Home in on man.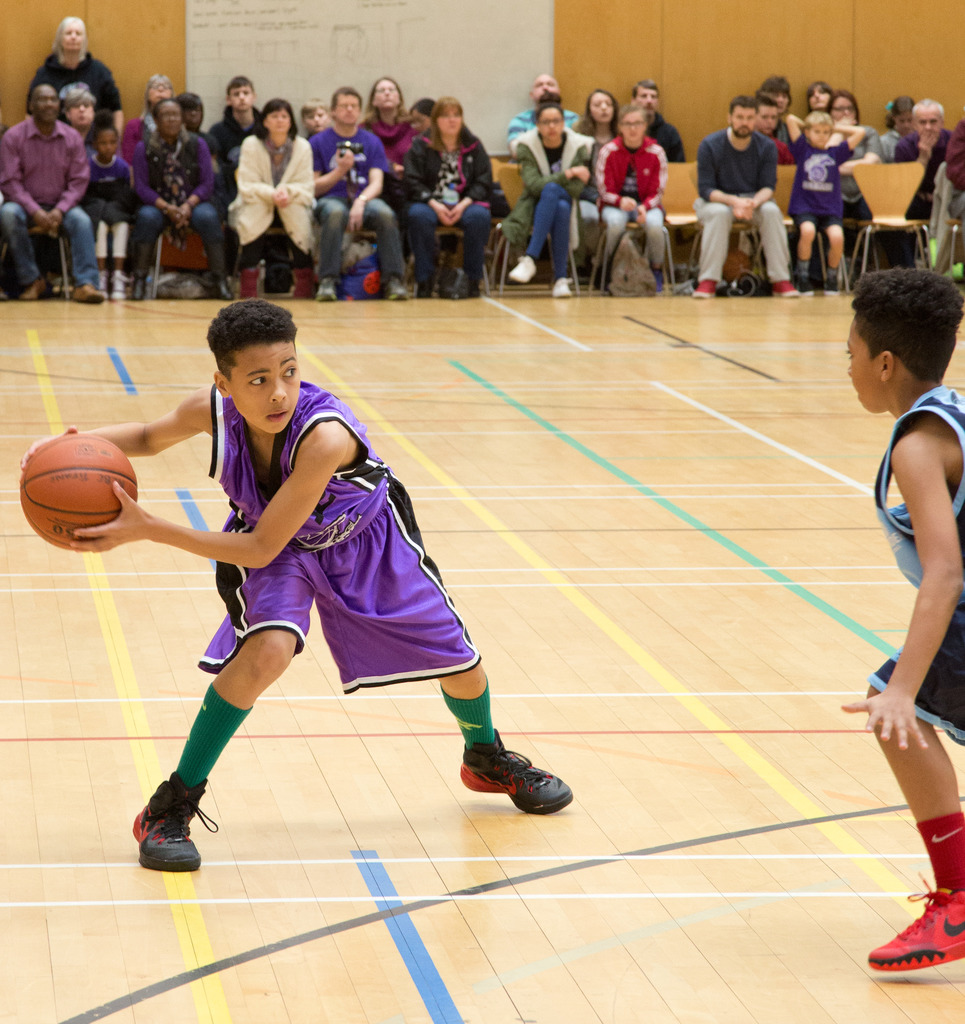
Homed in at [x1=694, y1=97, x2=796, y2=300].
